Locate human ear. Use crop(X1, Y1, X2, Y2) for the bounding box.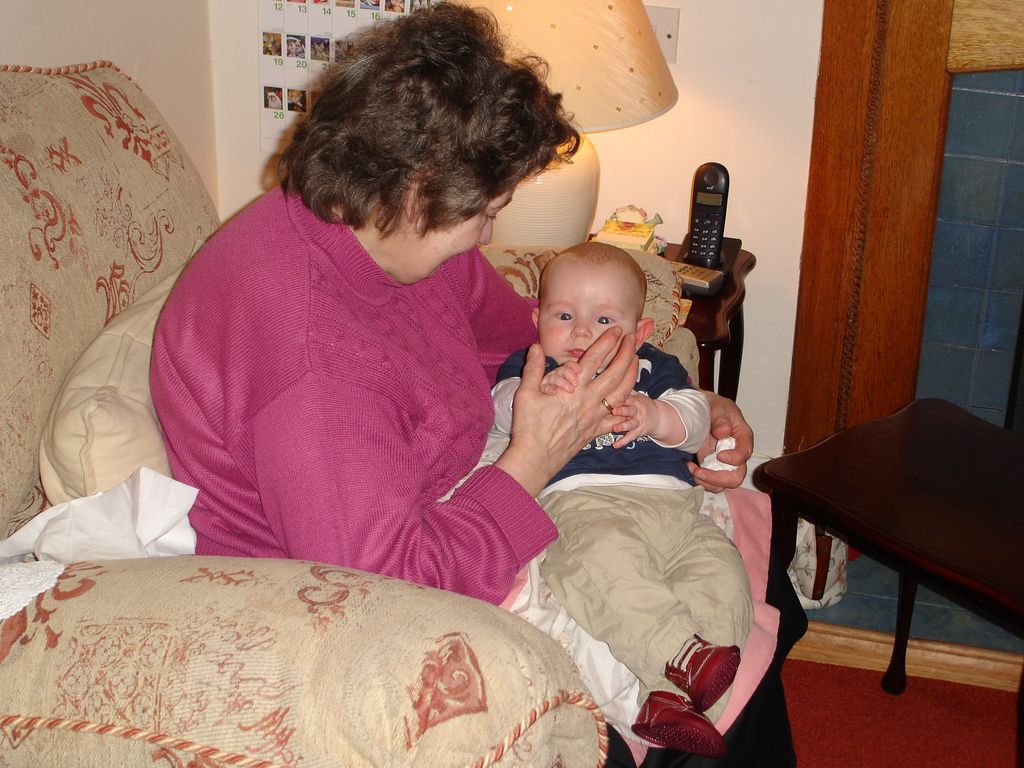
crop(636, 321, 655, 355).
